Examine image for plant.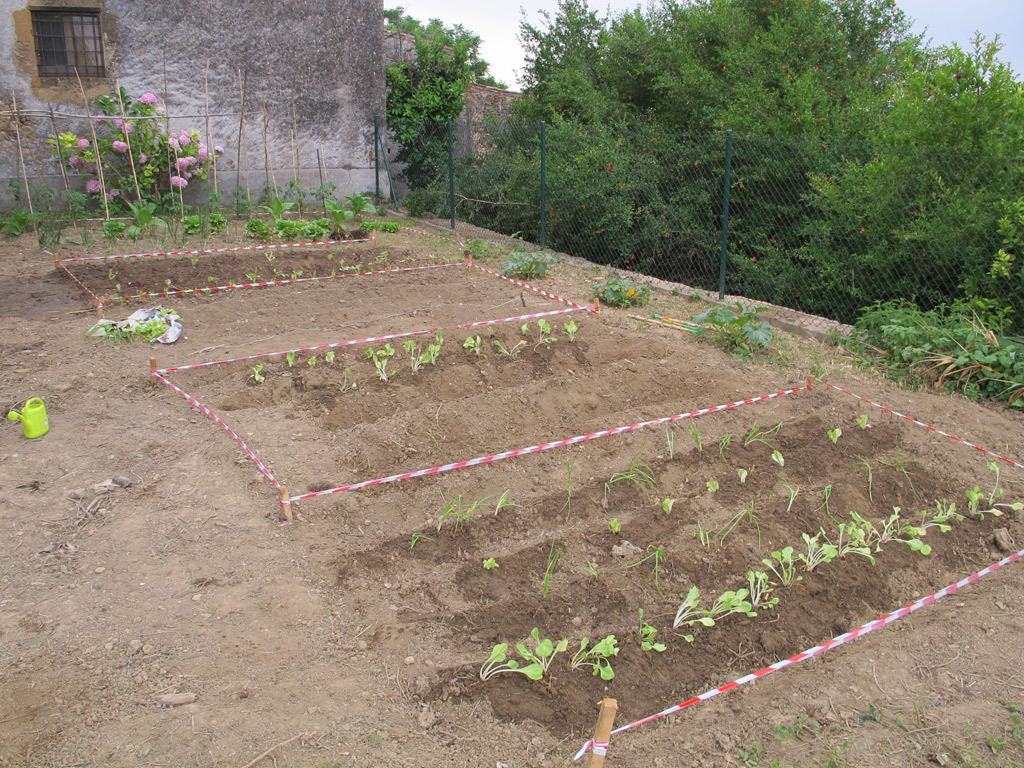
Examination result: 114,279,124,292.
